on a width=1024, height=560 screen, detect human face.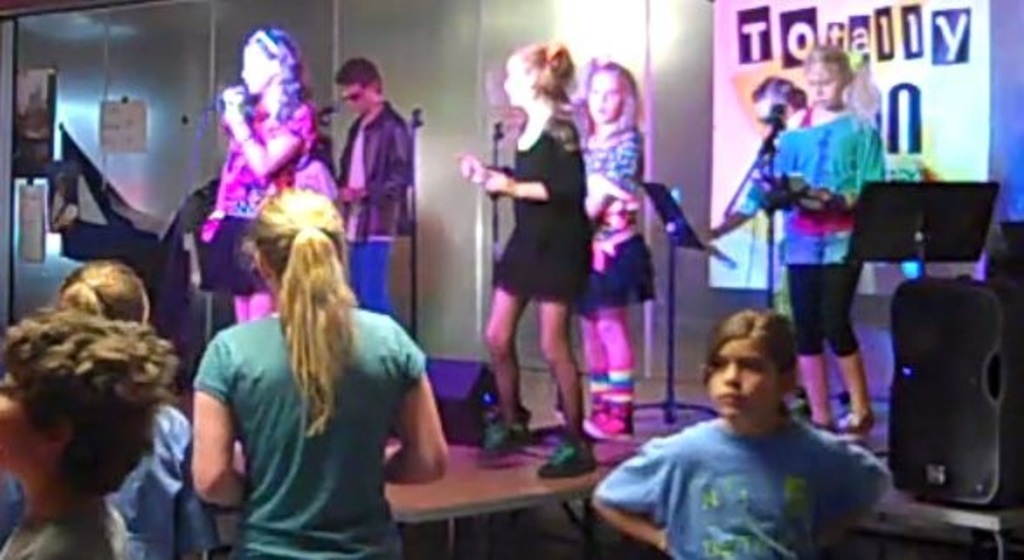
x1=706, y1=339, x2=772, y2=416.
